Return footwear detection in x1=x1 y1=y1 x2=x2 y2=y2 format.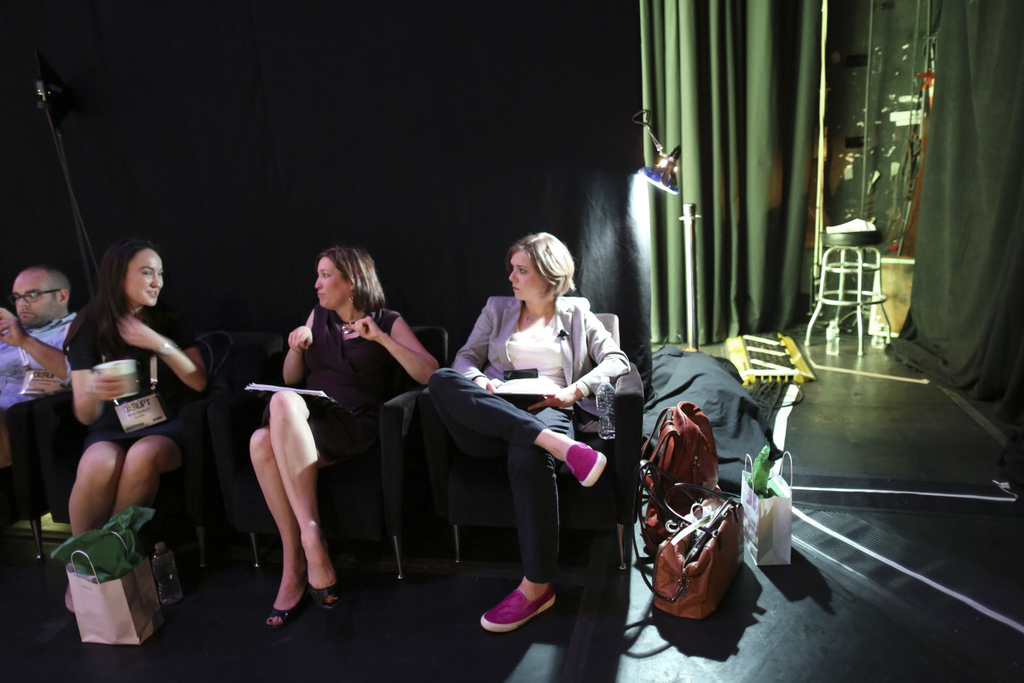
x1=309 y1=579 x2=349 y2=615.
